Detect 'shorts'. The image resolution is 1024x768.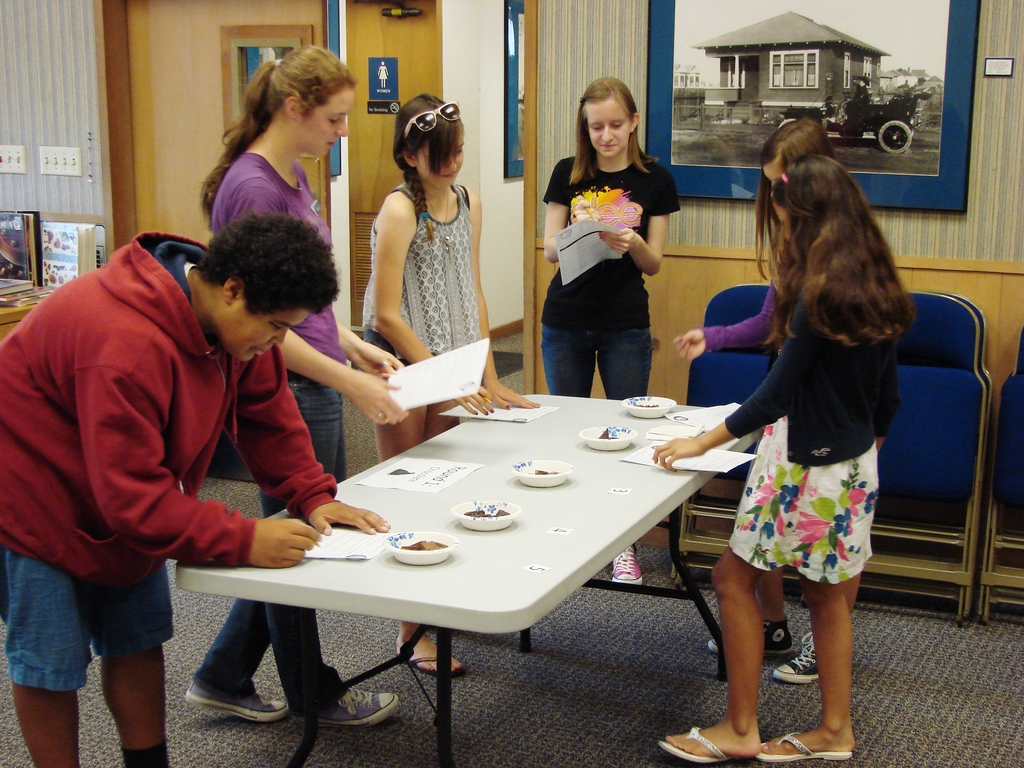
l=0, t=547, r=181, b=692.
